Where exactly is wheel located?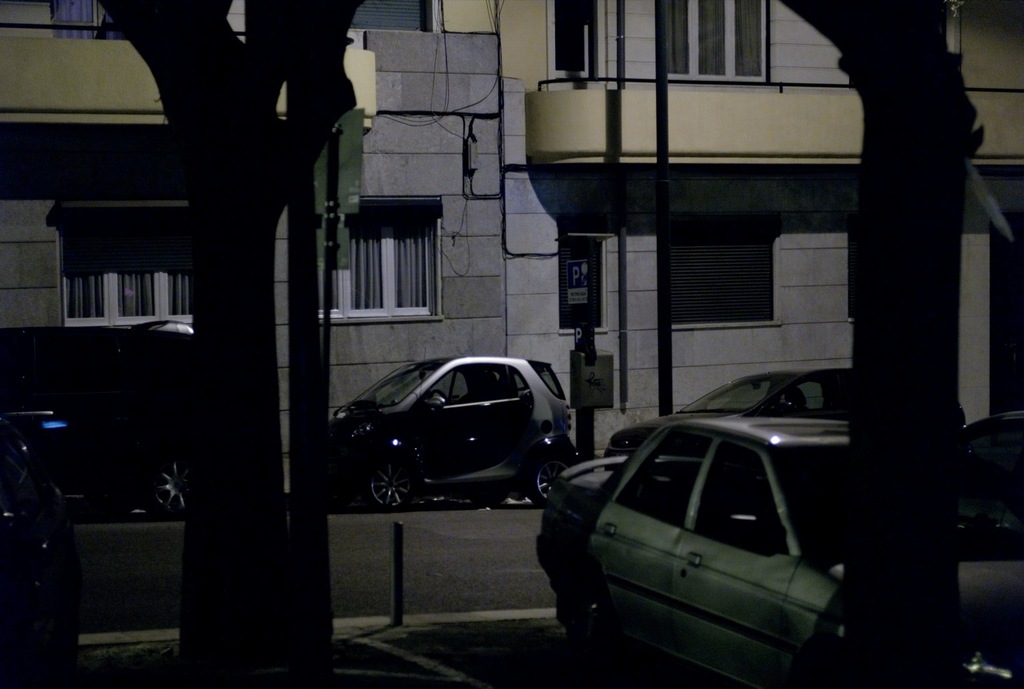
Its bounding box is detection(526, 468, 556, 510).
